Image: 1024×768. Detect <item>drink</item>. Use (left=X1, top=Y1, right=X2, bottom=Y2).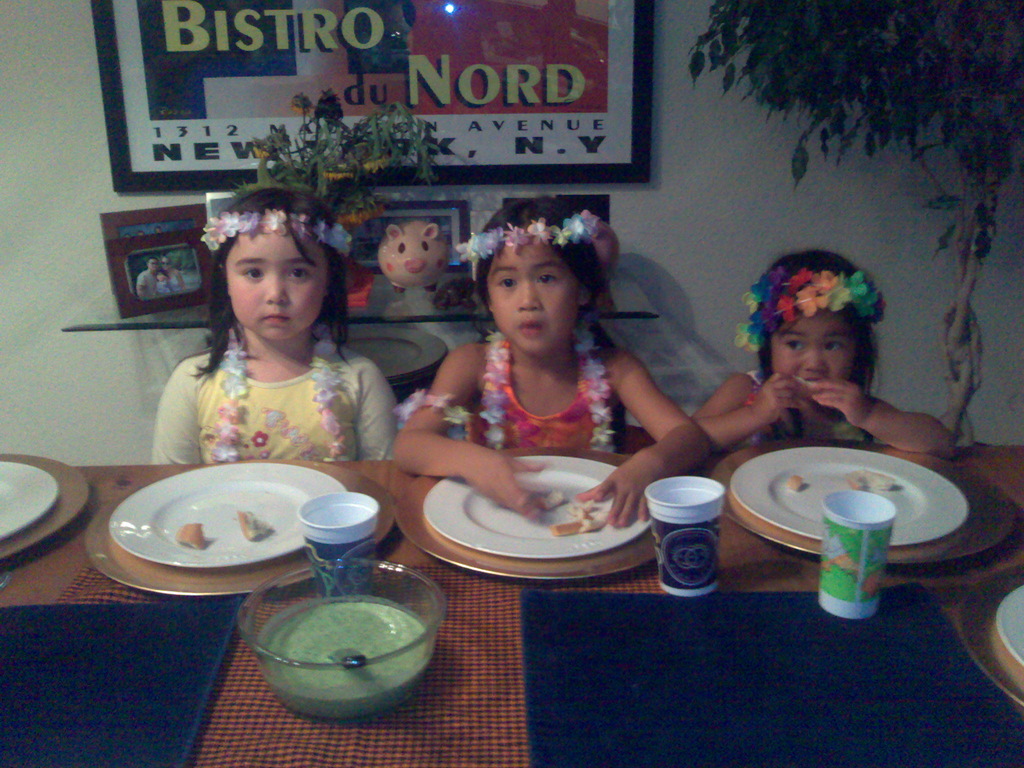
(left=247, top=586, right=447, bottom=738).
